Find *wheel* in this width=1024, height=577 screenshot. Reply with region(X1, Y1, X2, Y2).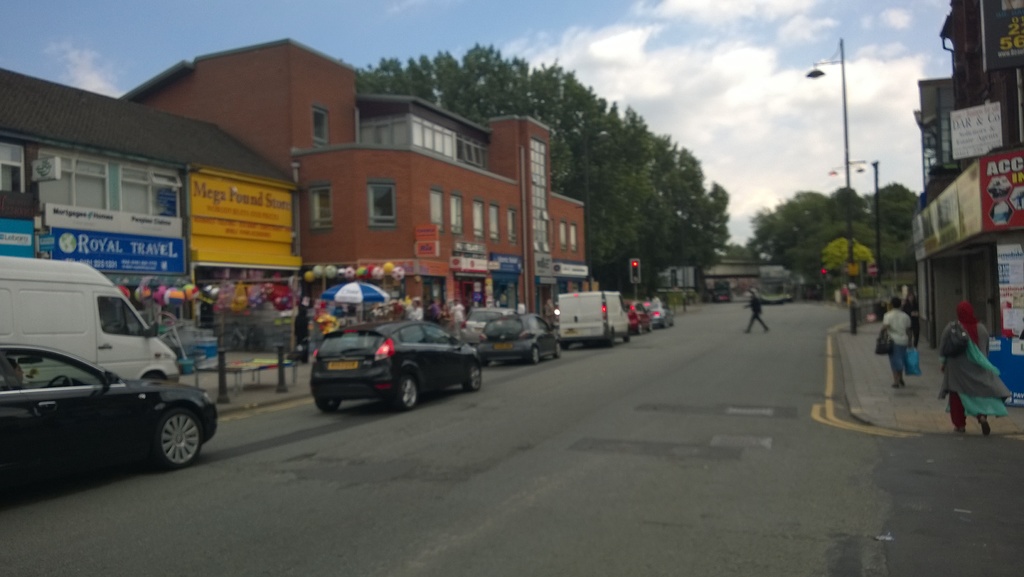
region(394, 376, 416, 408).
